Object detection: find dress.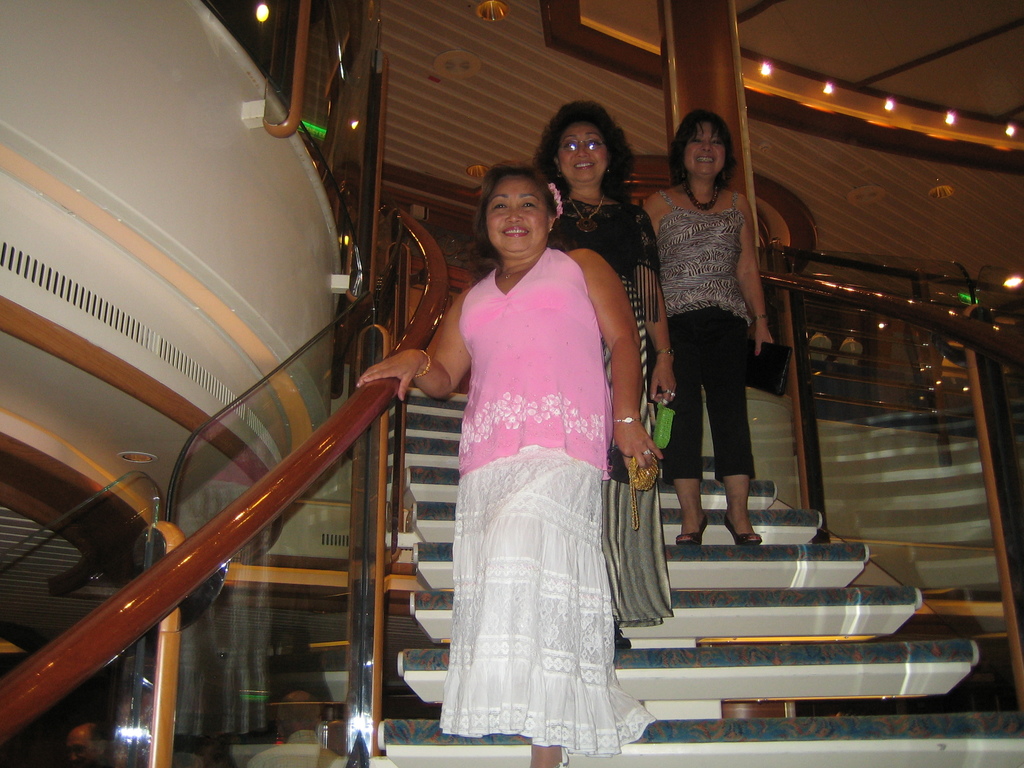
locate(652, 191, 755, 328).
